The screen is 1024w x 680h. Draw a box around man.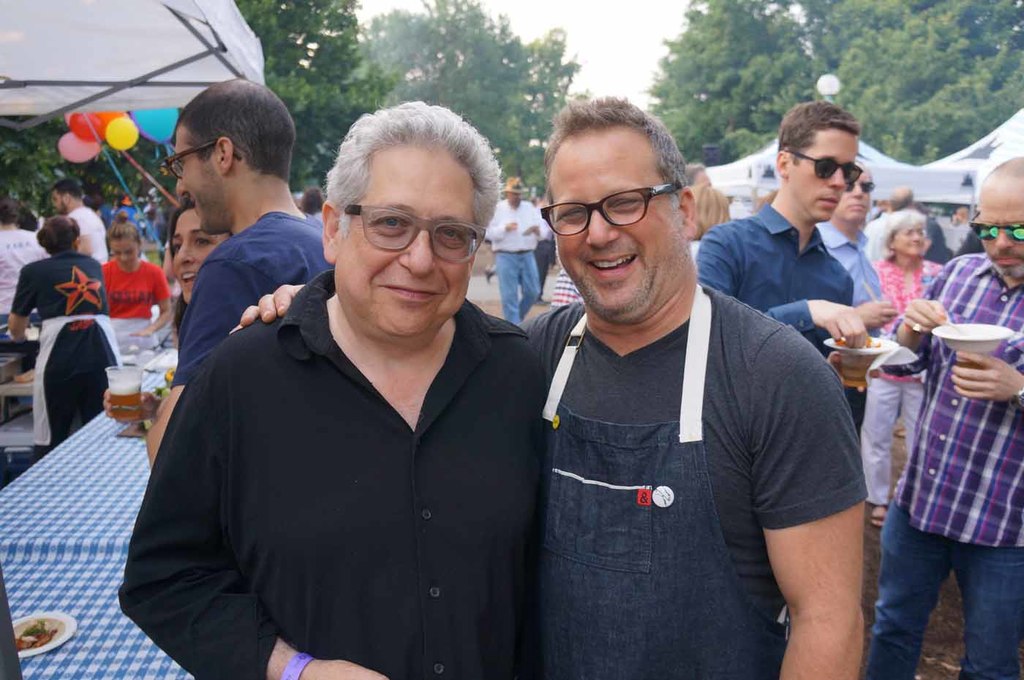
left=479, top=173, right=554, bottom=331.
